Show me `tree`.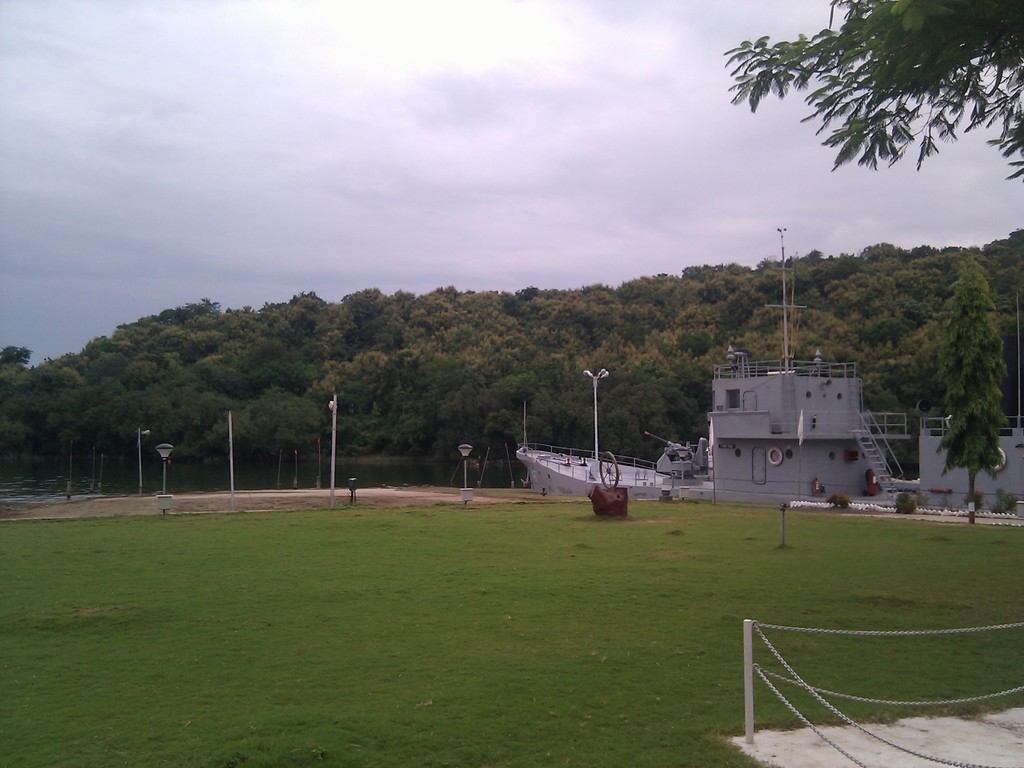
`tree` is here: <region>271, 292, 328, 488</region>.
